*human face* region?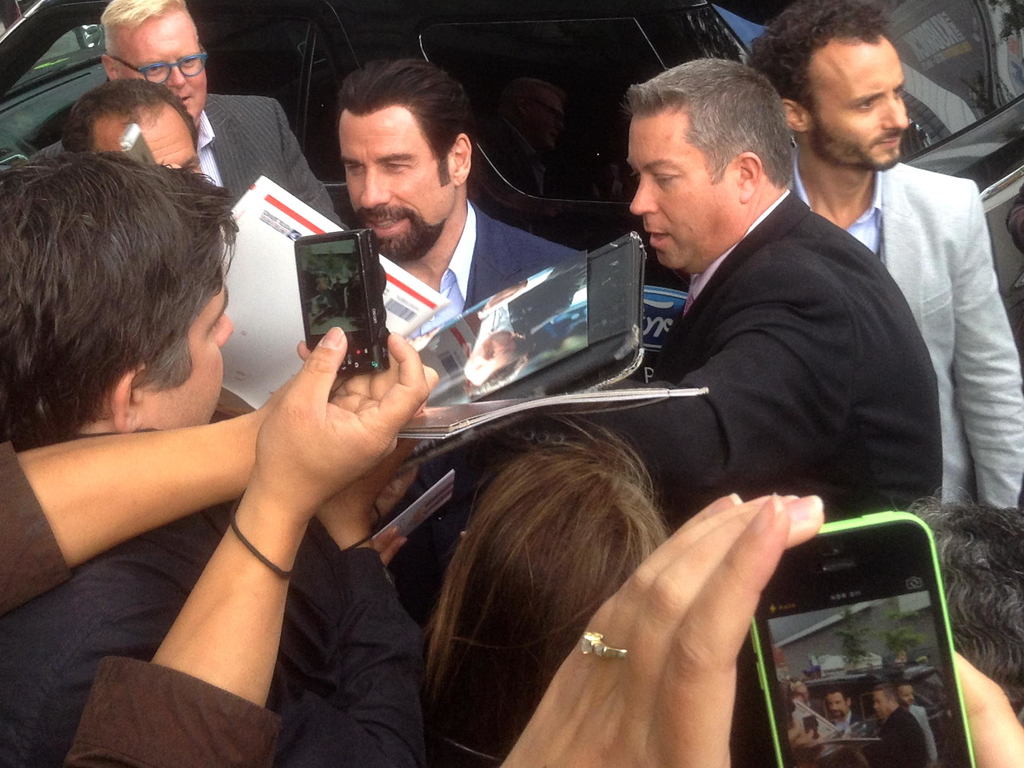
(117,20,207,127)
